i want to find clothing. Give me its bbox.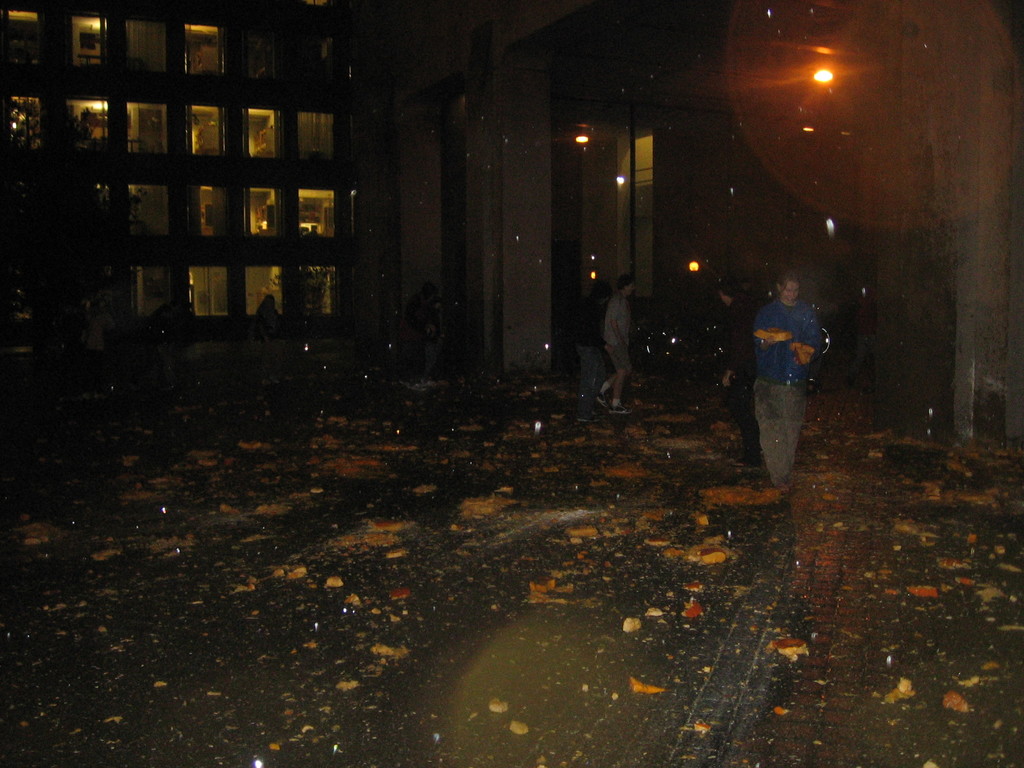
403:298:444:365.
